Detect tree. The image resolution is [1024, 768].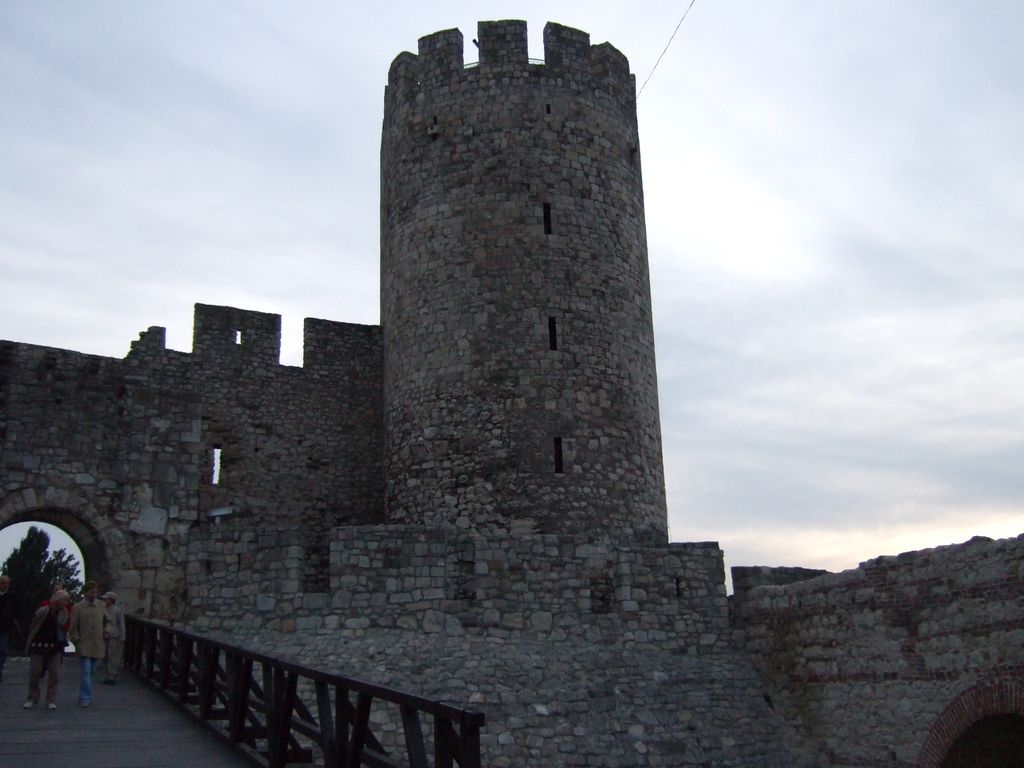
{"x1": 4, "y1": 518, "x2": 79, "y2": 658}.
